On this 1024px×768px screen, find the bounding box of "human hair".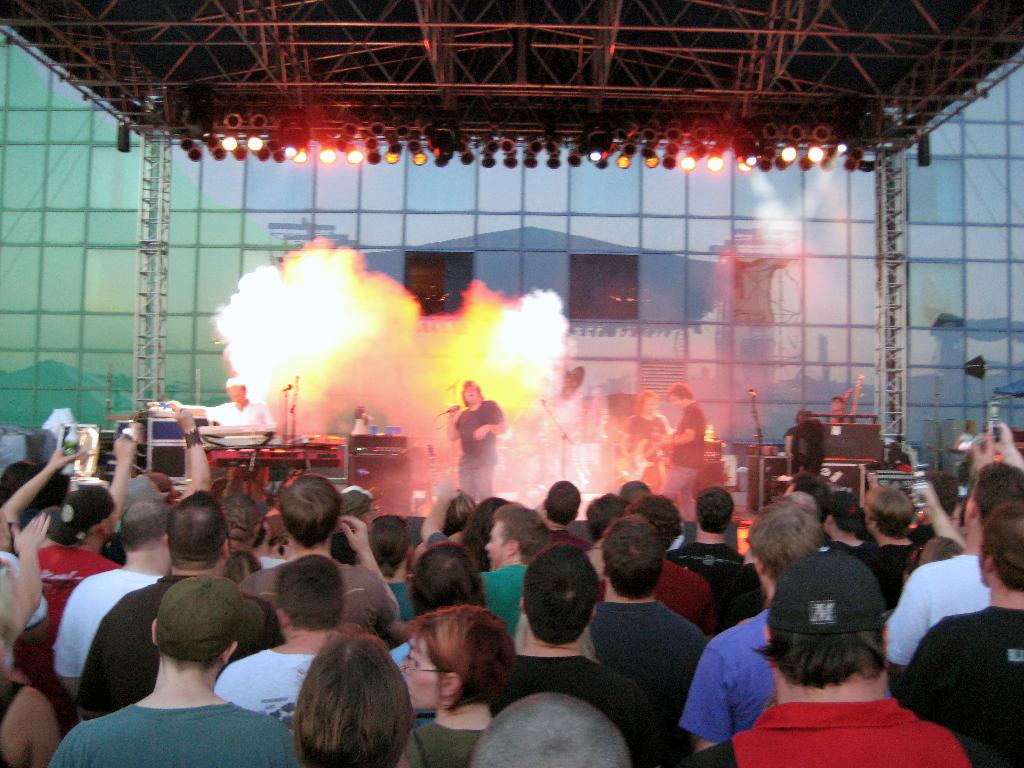
Bounding box: [left=461, top=380, right=484, bottom=404].
